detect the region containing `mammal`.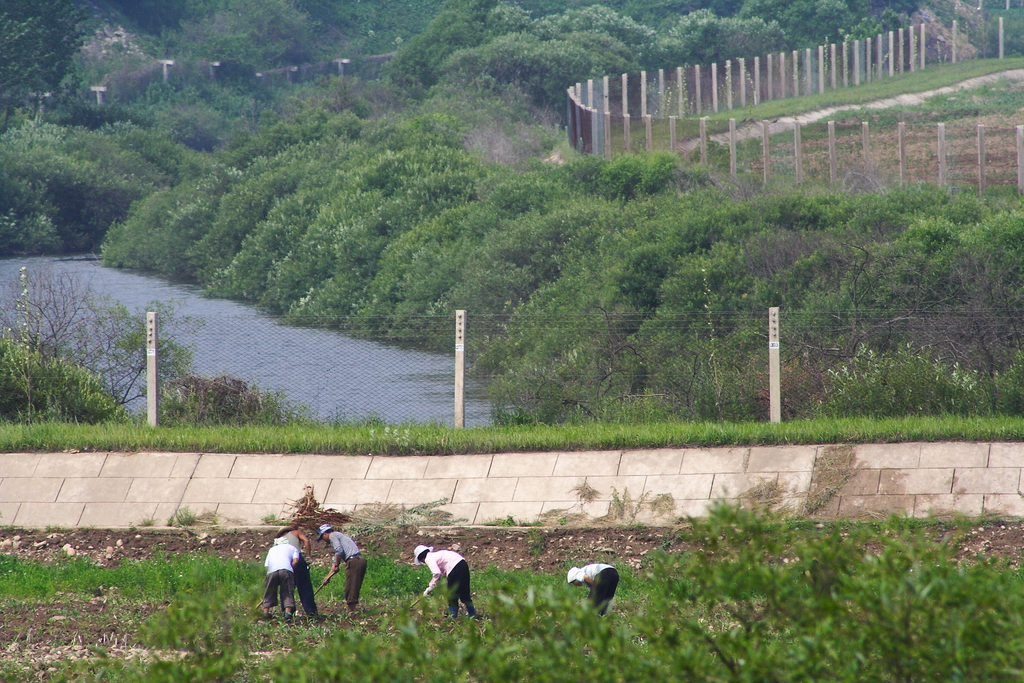
(399, 550, 473, 624).
